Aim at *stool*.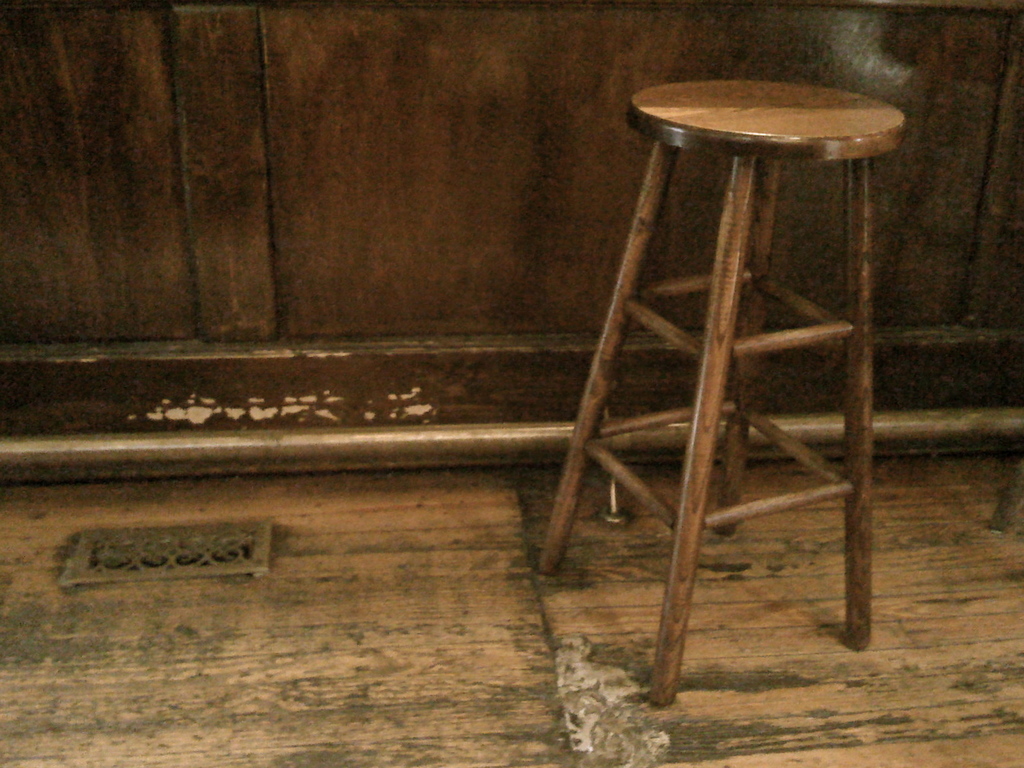
Aimed at {"x1": 536, "y1": 81, "x2": 910, "y2": 709}.
